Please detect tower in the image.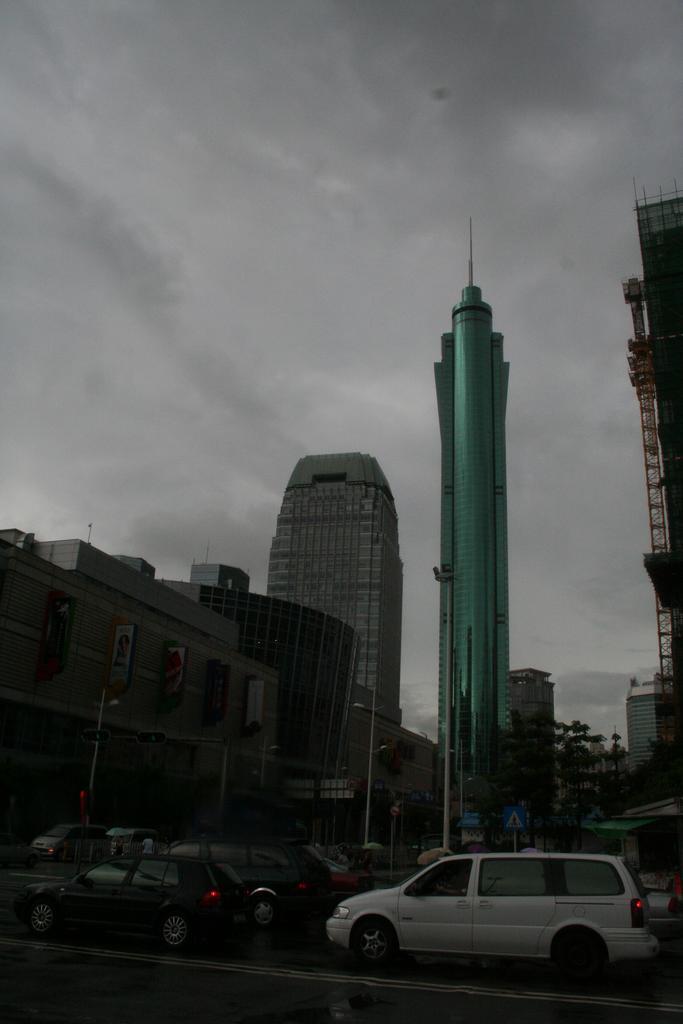
bbox=[268, 452, 396, 727].
